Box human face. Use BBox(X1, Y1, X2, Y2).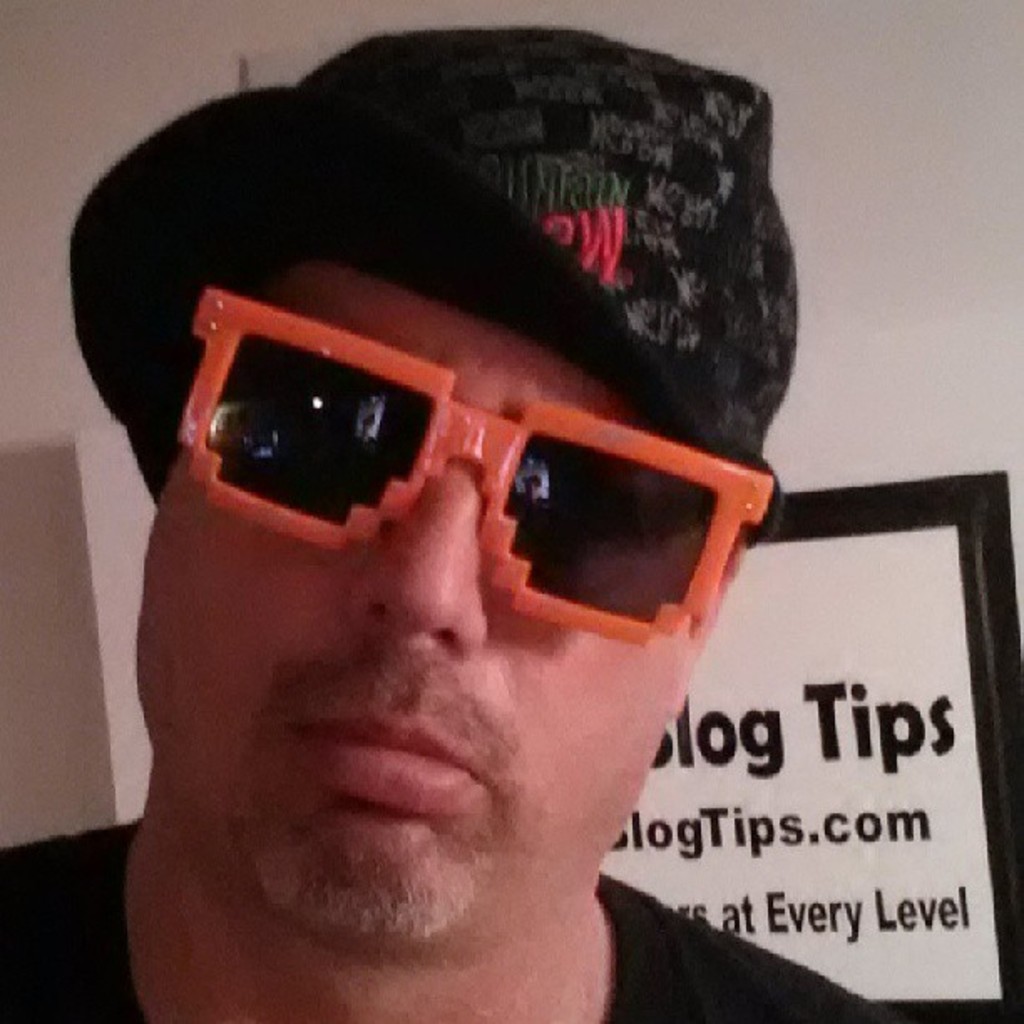
BBox(127, 249, 746, 967).
